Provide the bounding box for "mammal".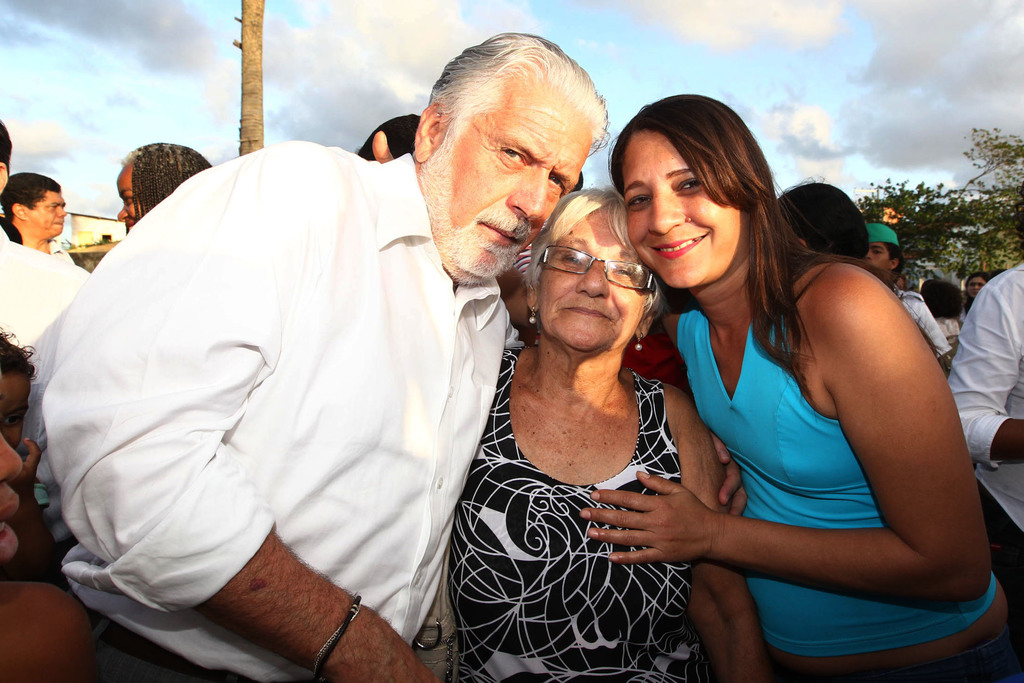
bbox=[764, 176, 870, 281].
